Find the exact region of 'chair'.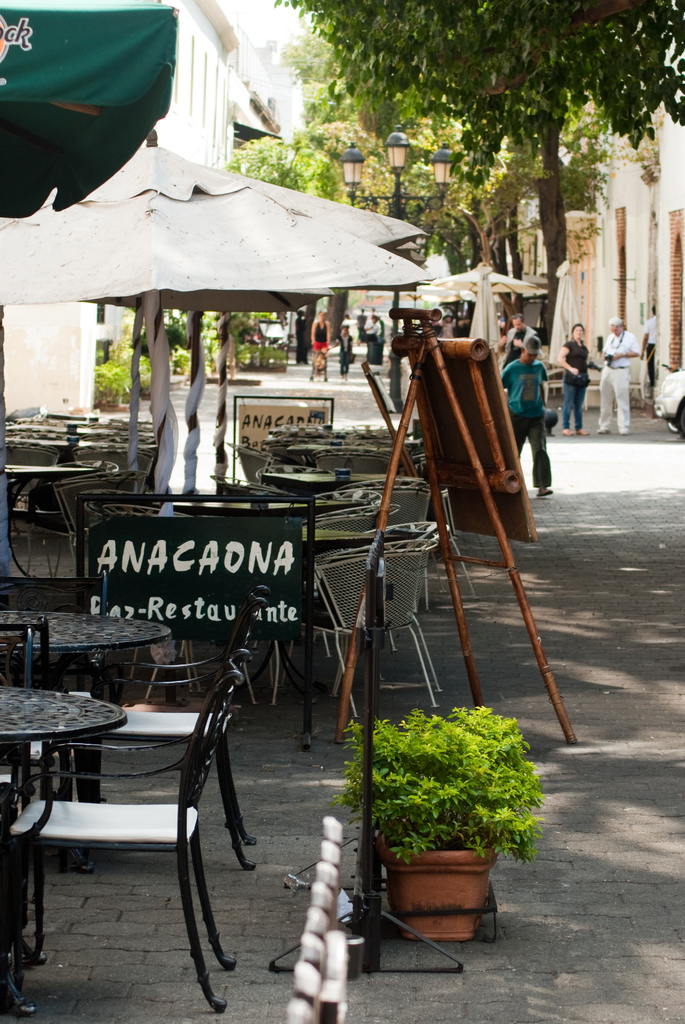
Exact region: x1=226 y1=435 x2=279 y2=483.
